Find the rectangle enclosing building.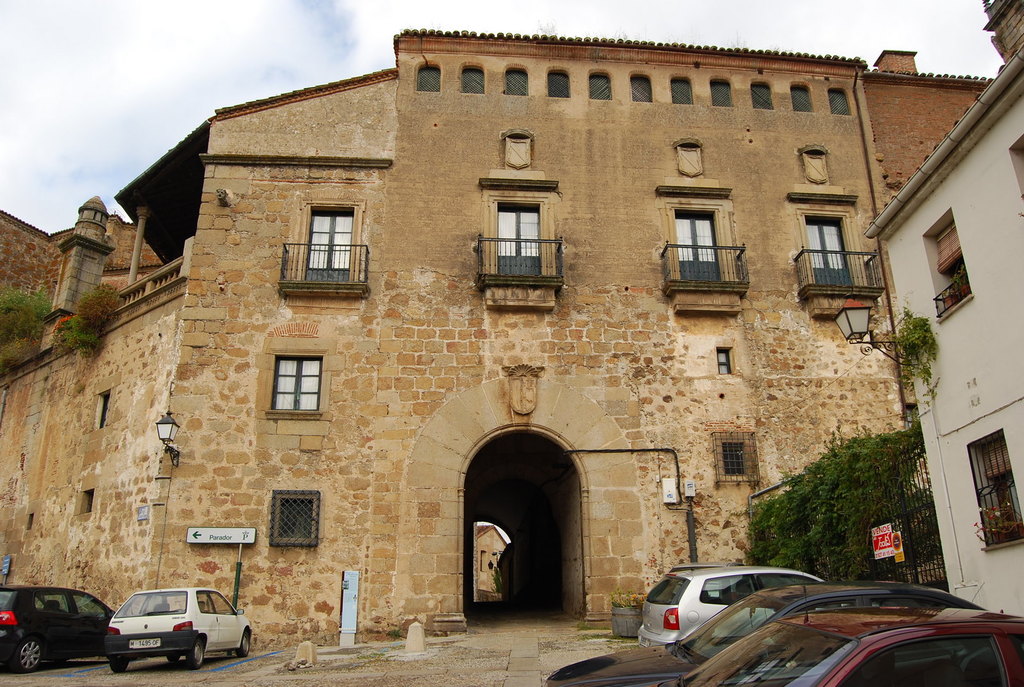
locate(867, 0, 1023, 626).
